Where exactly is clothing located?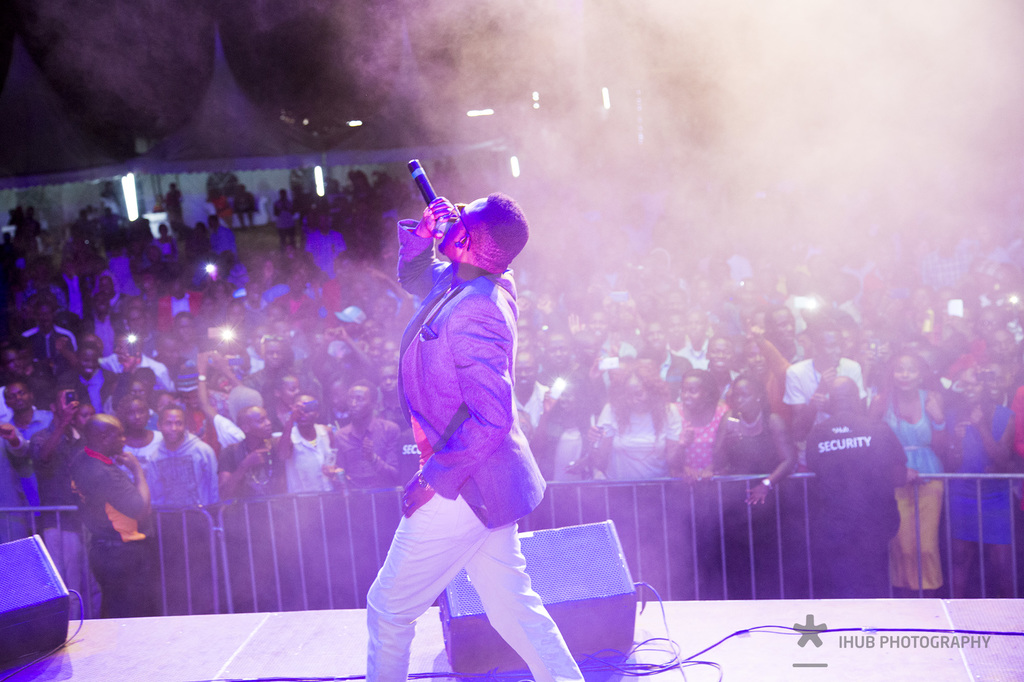
Its bounding box is rect(677, 397, 732, 610).
